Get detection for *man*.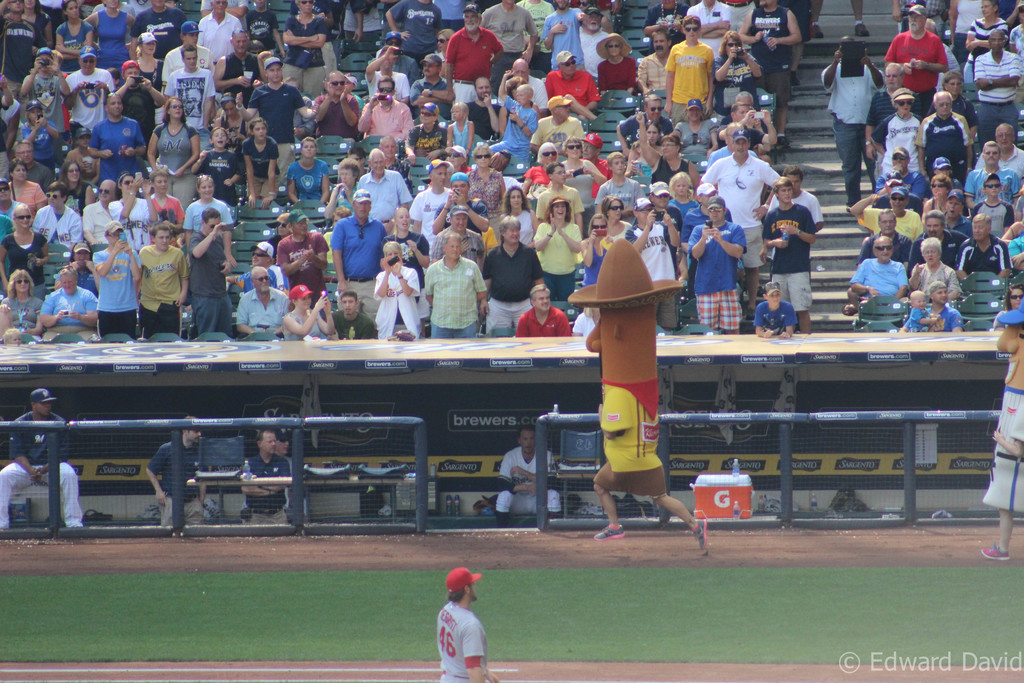
Detection: left=275, top=207, right=333, bottom=332.
